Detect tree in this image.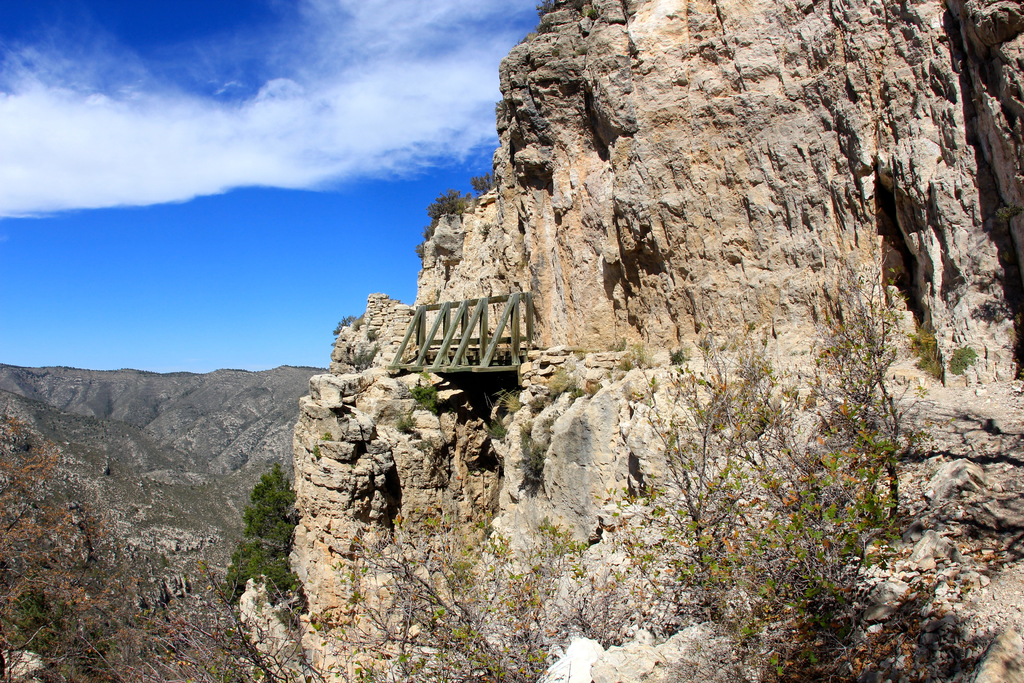
Detection: select_region(736, 420, 934, 682).
